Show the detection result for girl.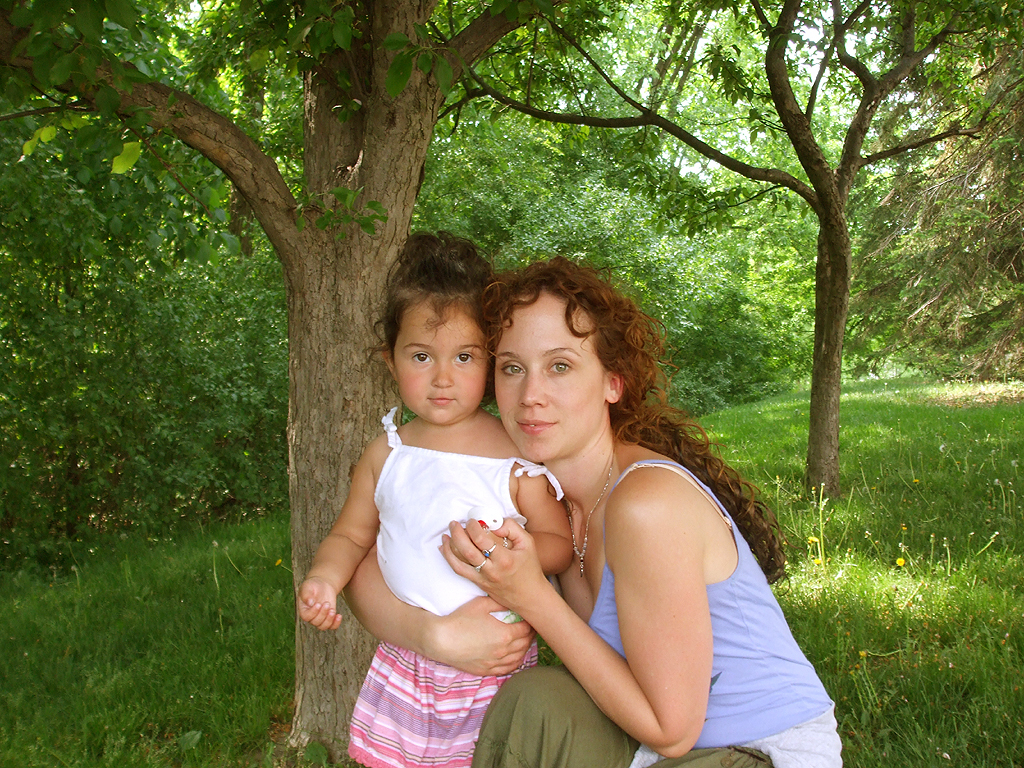
bbox=(297, 234, 576, 764).
